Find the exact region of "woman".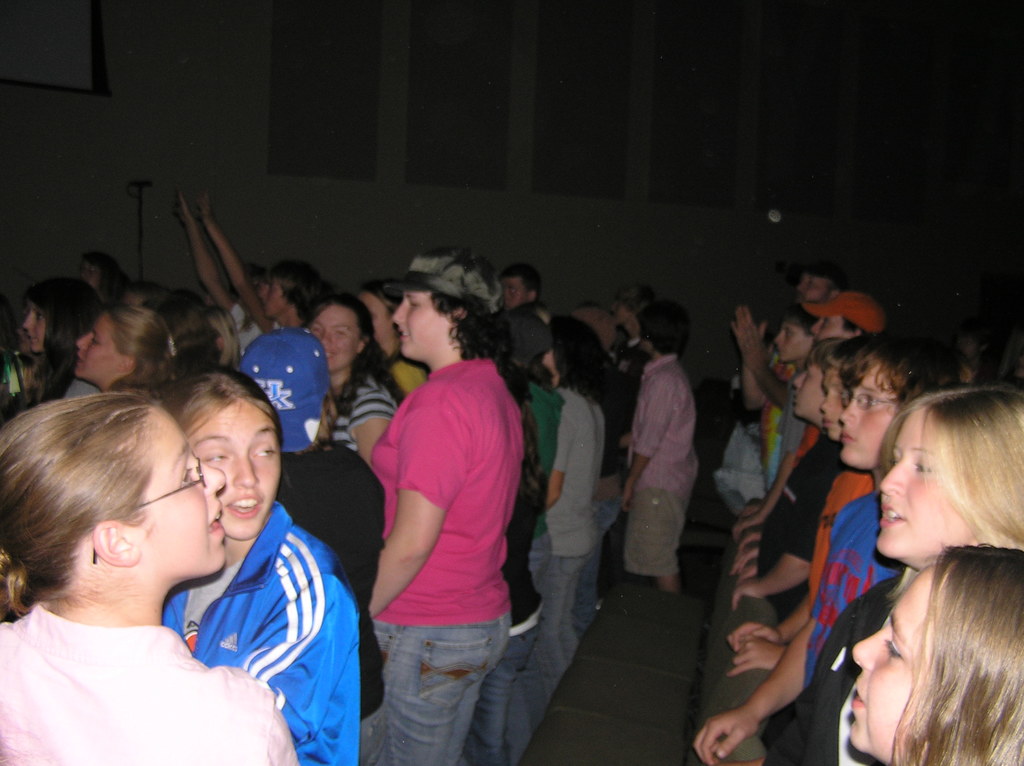
Exact region: [left=158, top=367, right=362, bottom=765].
